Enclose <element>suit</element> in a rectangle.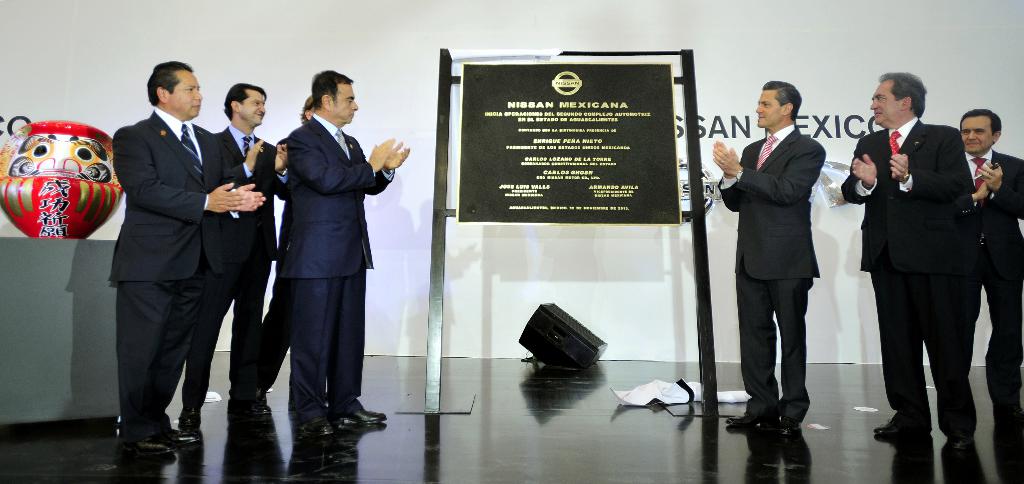
<region>184, 125, 289, 408</region>.
